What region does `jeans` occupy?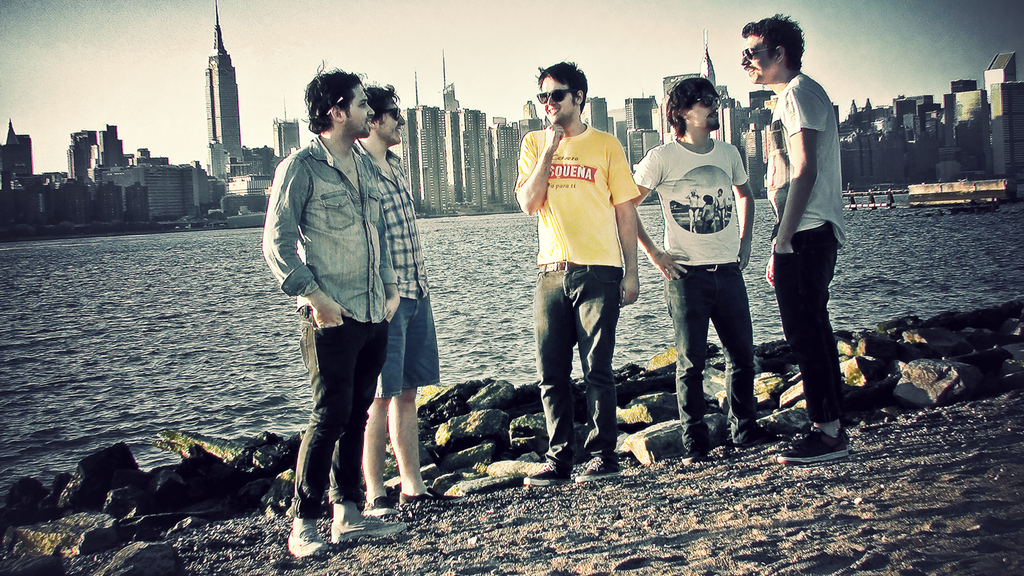
[296, 311, 389, 517].
